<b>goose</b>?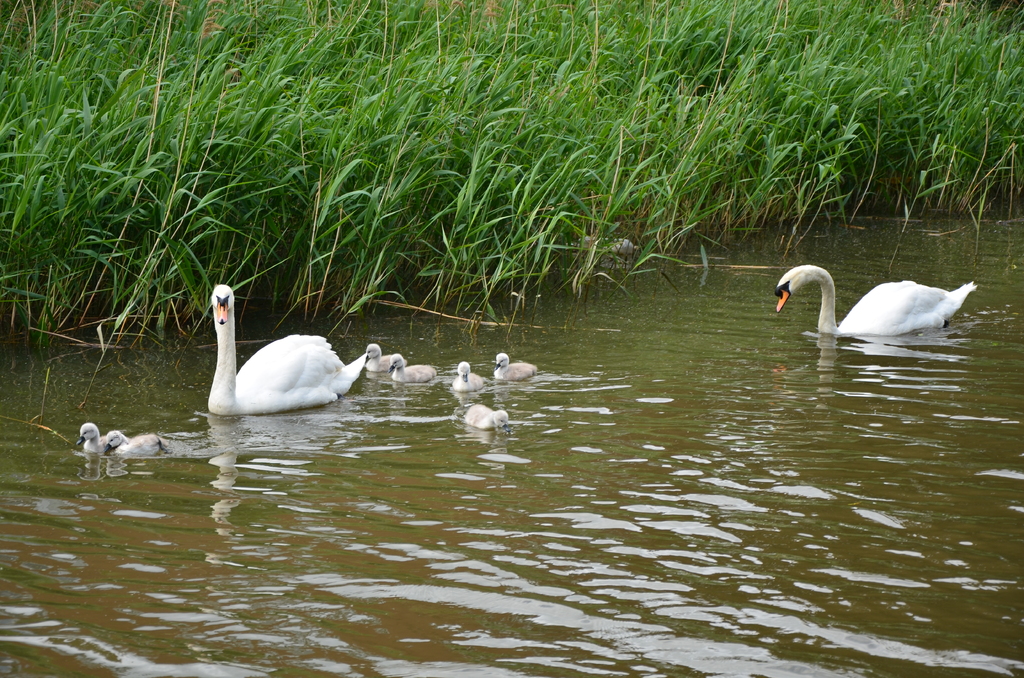
464:401:513:435
